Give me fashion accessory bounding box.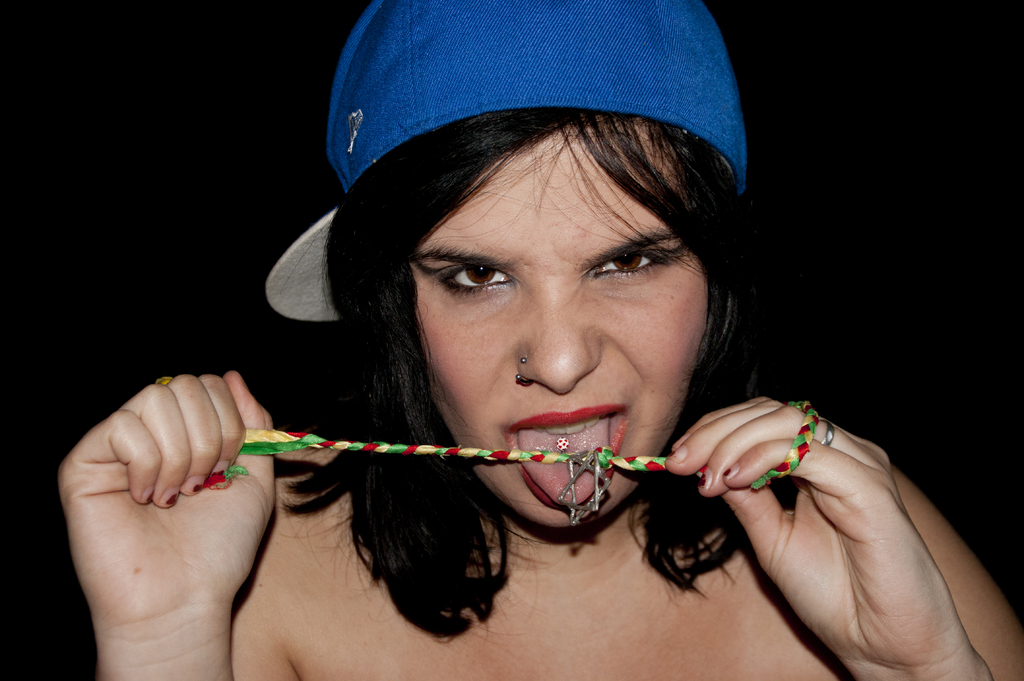
x1=818, y1=415, x2=835, y2=448.
